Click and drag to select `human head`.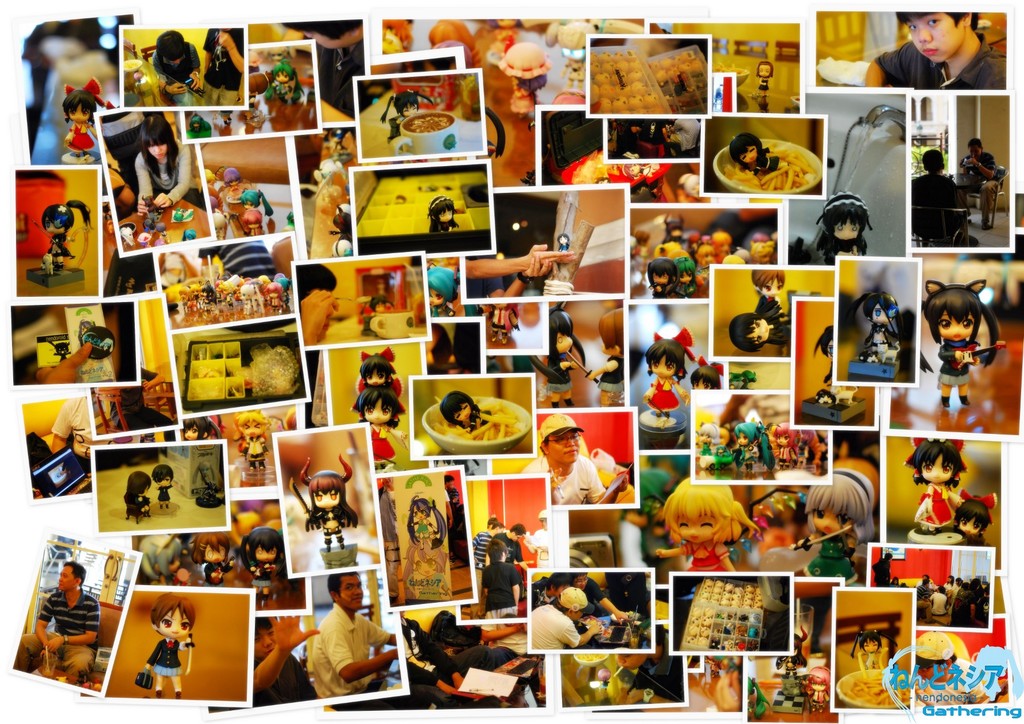
Selection: Rect(542, 417, 585, 462).
